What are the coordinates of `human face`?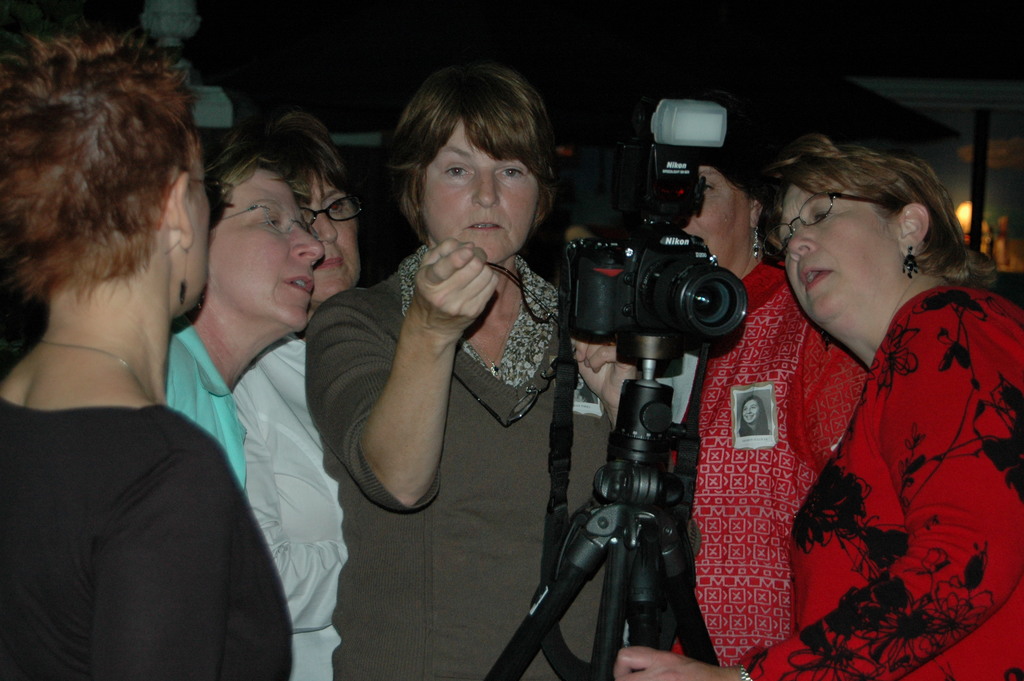
bbox=[684, 154, 753, 278].
